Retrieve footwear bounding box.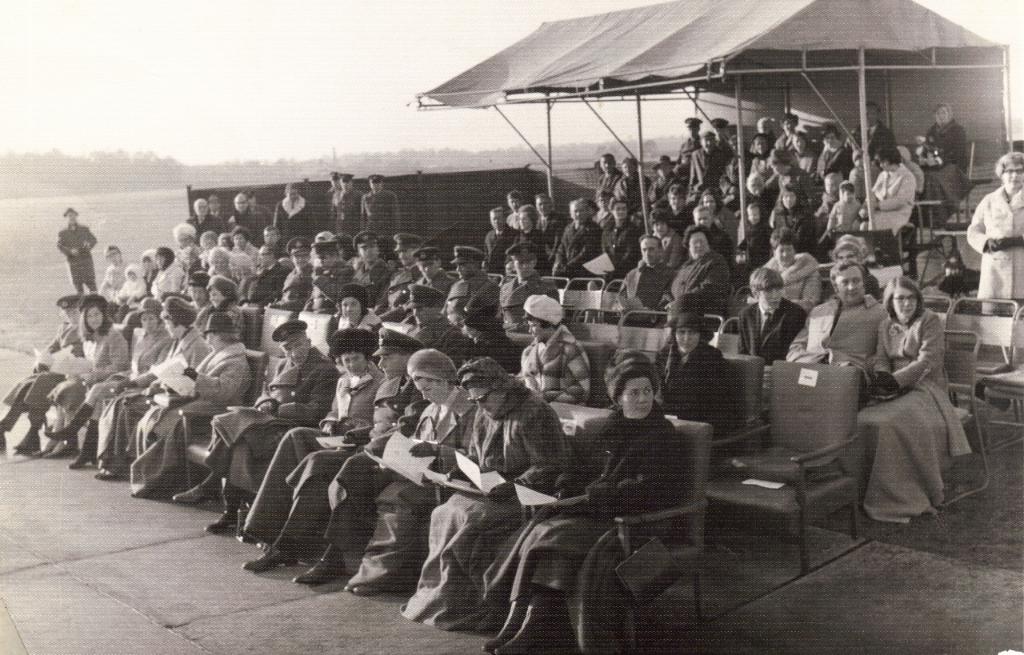
Bounding box: bbox=[98, 461, 116, 478].
